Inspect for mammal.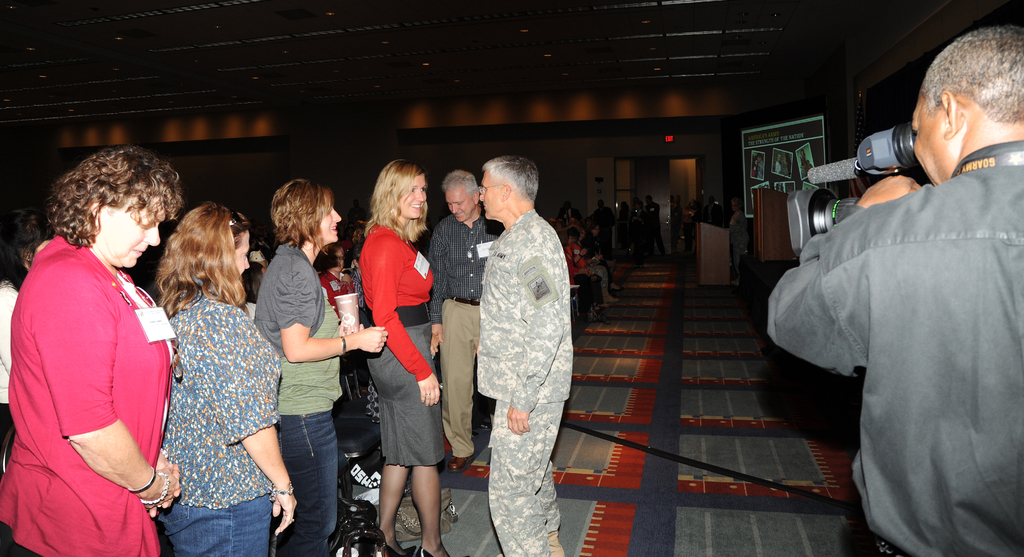
Inspection: [1, 201, 45, 444].
